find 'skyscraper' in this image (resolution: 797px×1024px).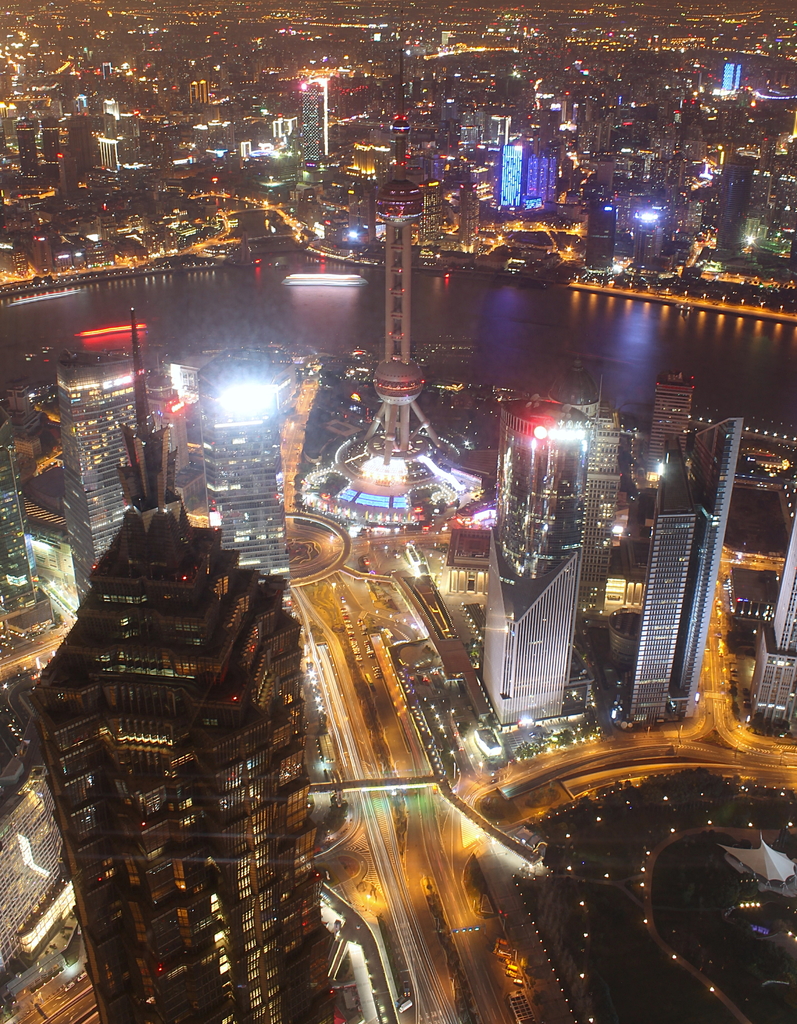
(x1=195, y1=346, x2=291, y2=605).
